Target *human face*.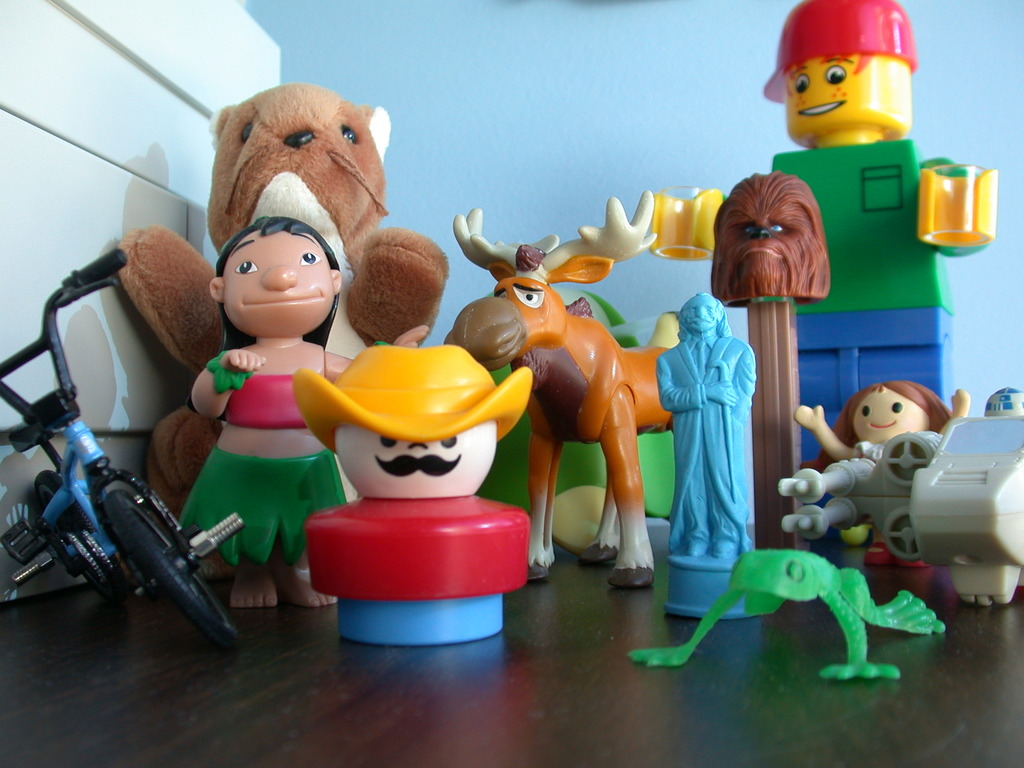
Target region: 335,420,499,498.
